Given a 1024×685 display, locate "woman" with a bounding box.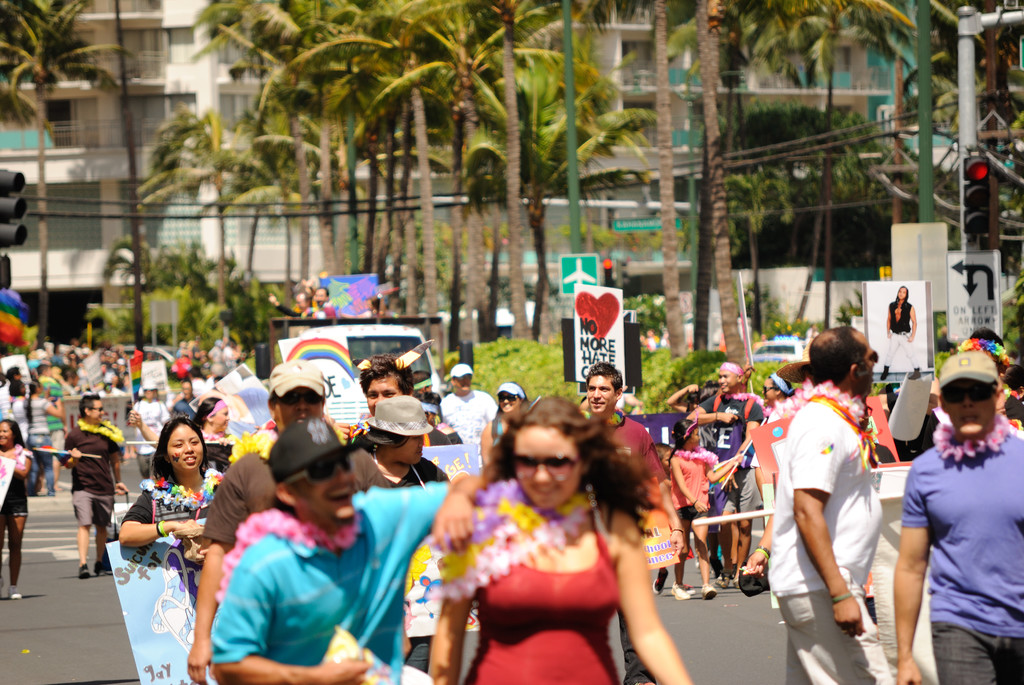
Located: <bbox>23, 378, 67, 494</bbox>.
